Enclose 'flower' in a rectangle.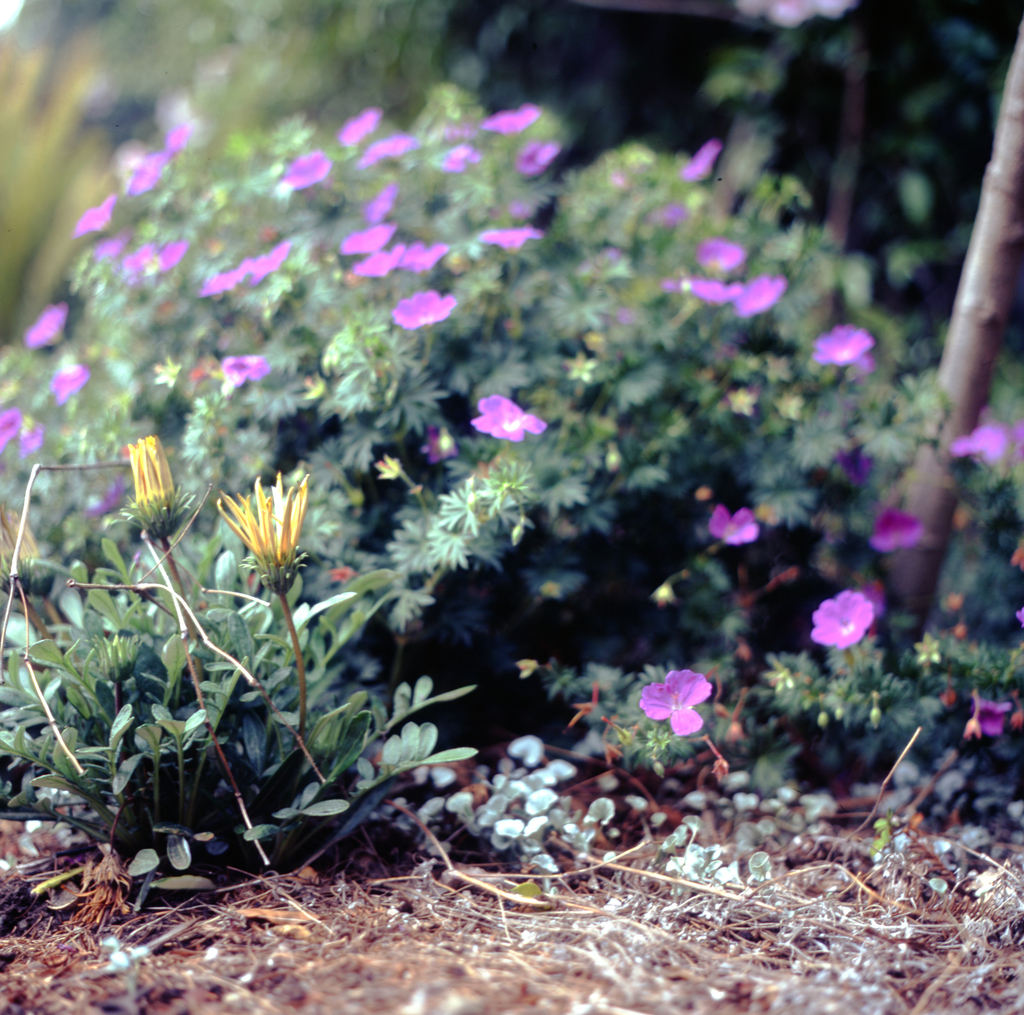
locate(680, 145, 719, 180).
